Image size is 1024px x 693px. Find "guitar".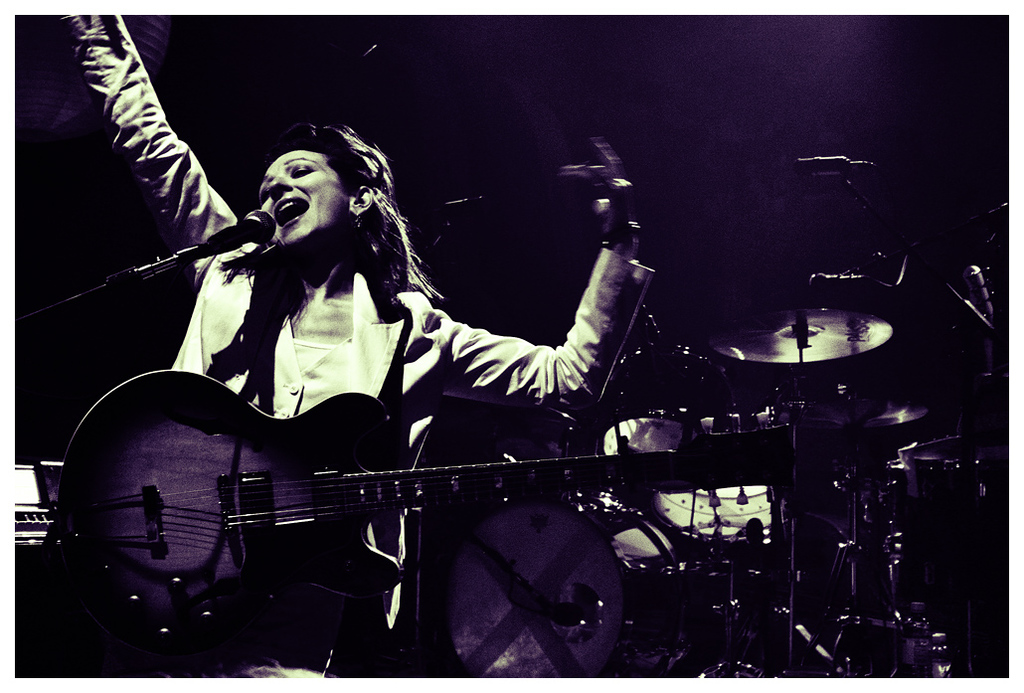
(46, 366, 708, 652).
